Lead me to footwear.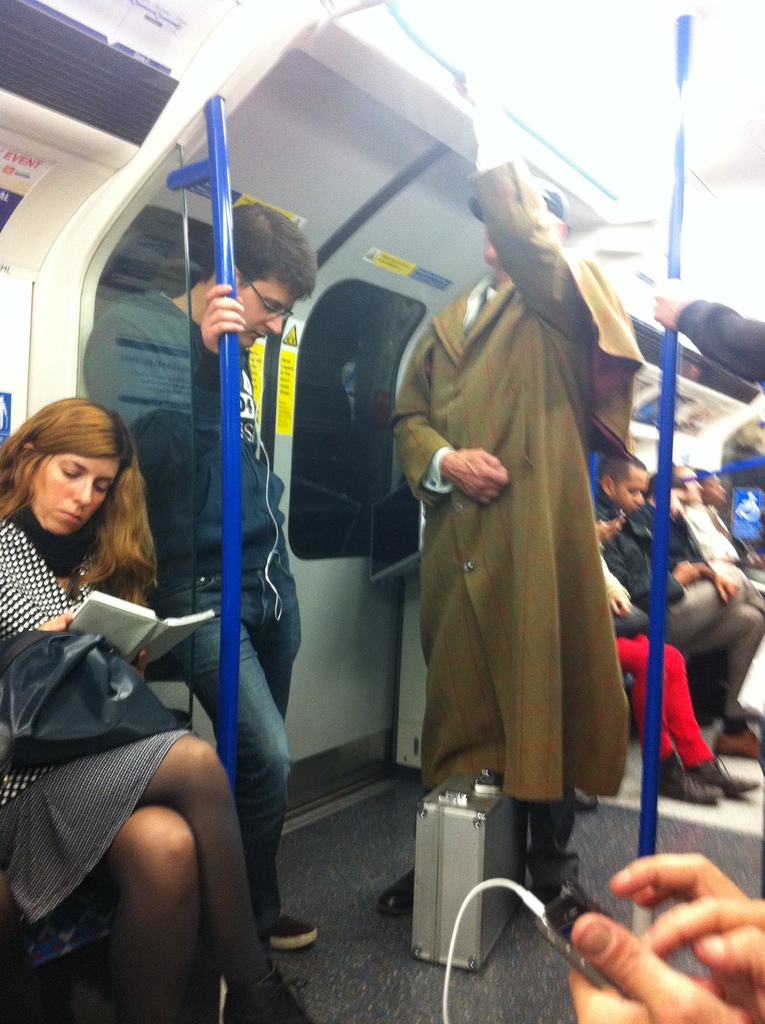
Lead to 527/879/621/942.
